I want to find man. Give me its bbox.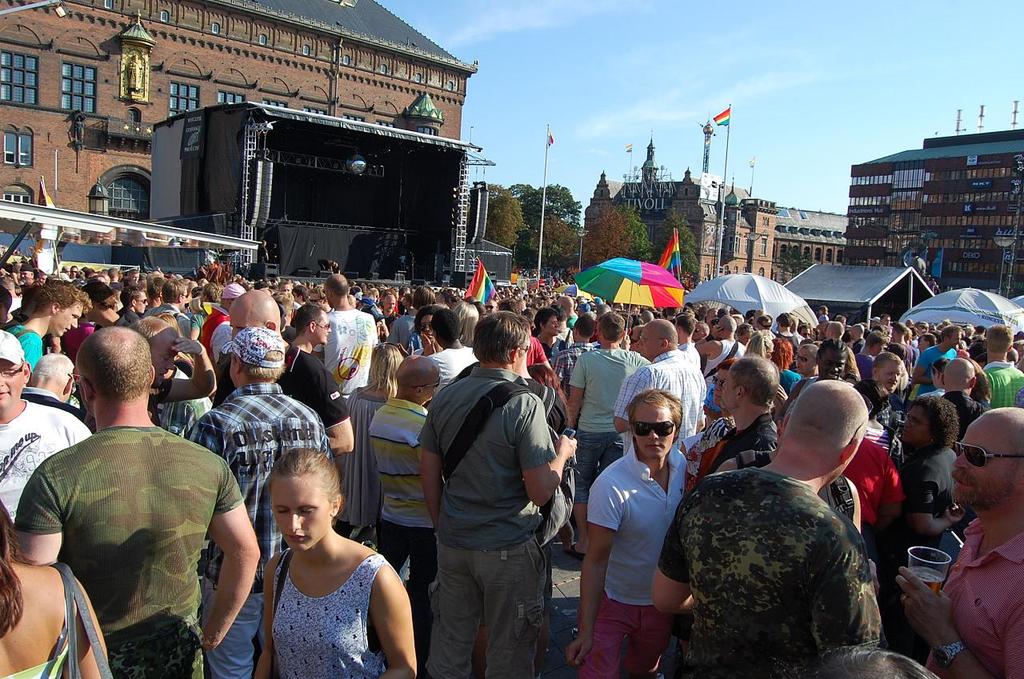
[x1=23, y1=350, x2=88, y2=419].
